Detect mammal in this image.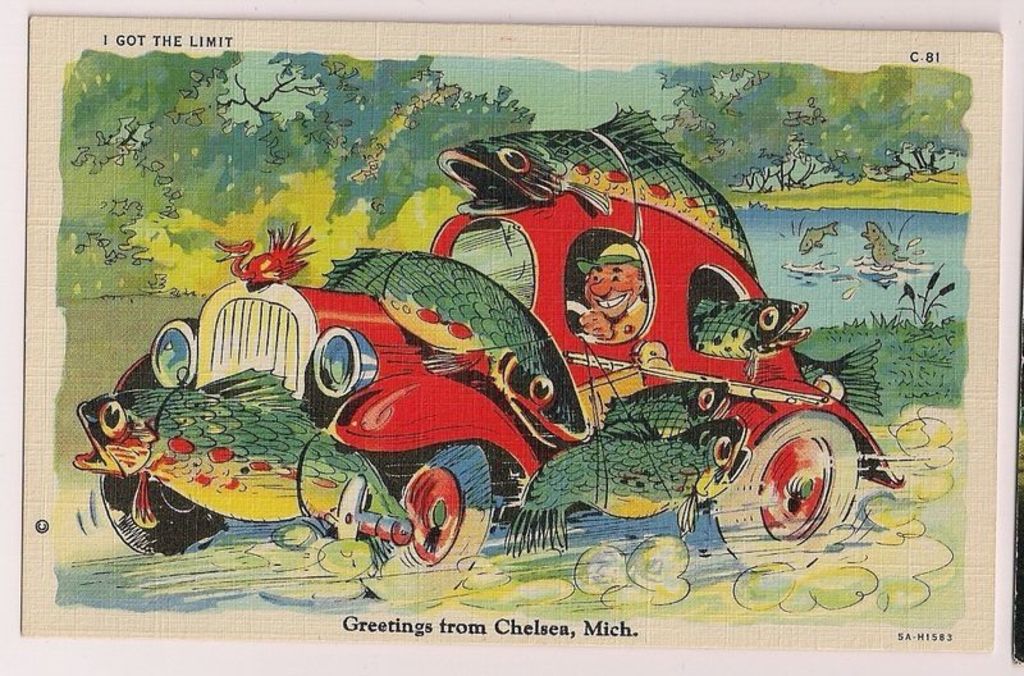
Detection: (left=573, top=238, right=646, bottom=339).
